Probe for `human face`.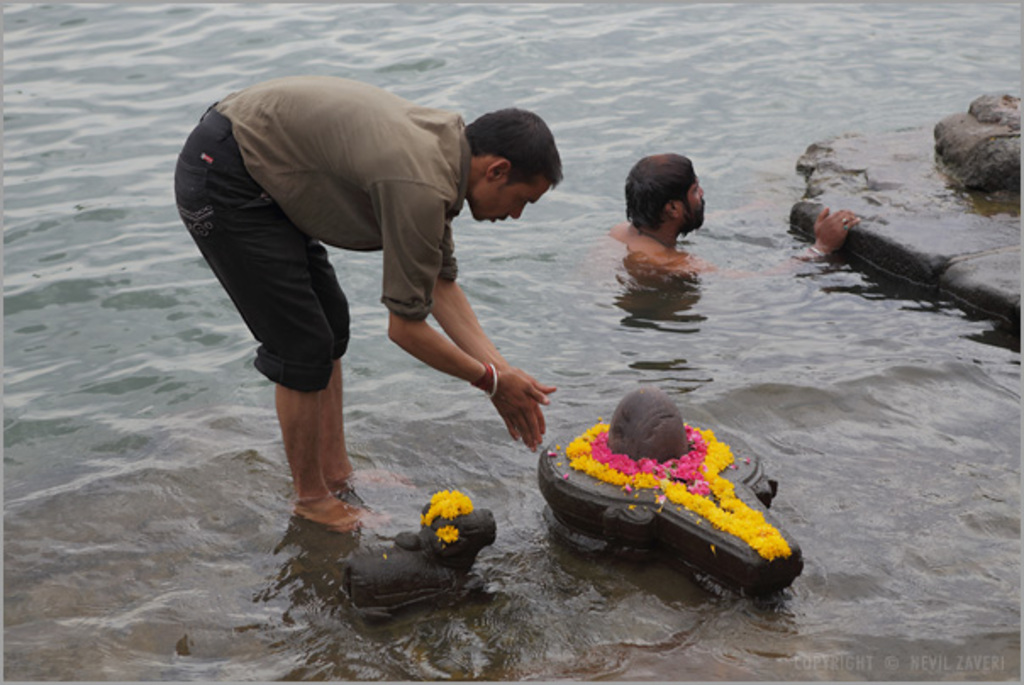
Probe result: (left=466, top=176, right=549, bottom=222).
